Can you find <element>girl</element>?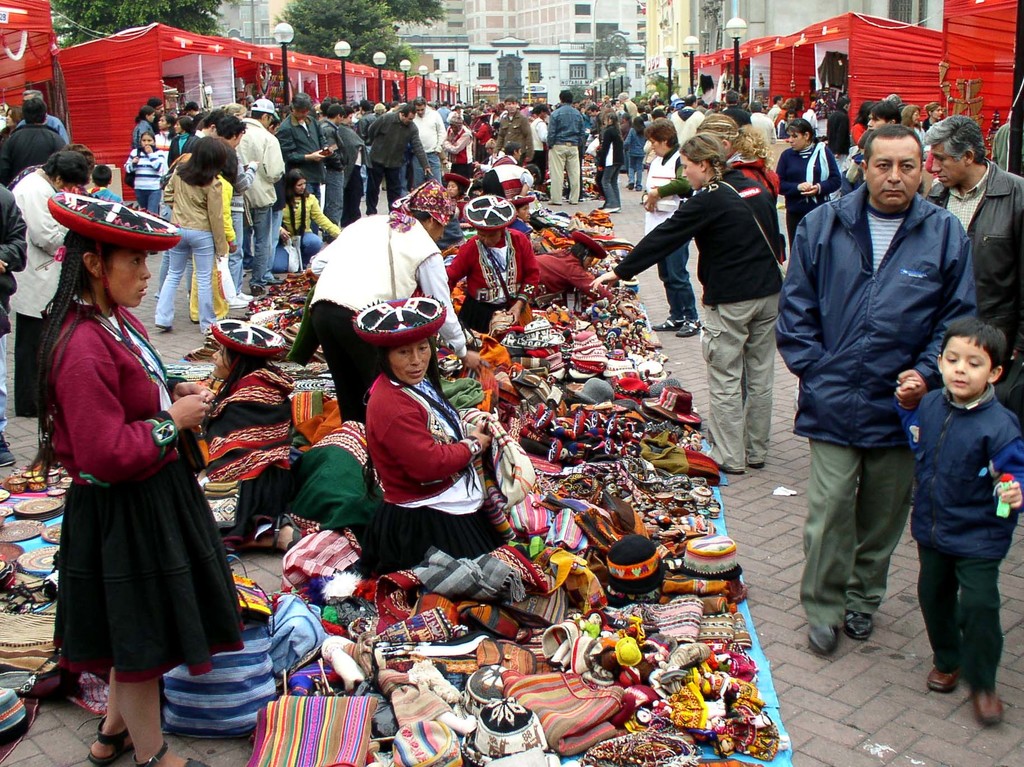
Yes, bounding box: left=123, top=135, right=166, bottom=219.
